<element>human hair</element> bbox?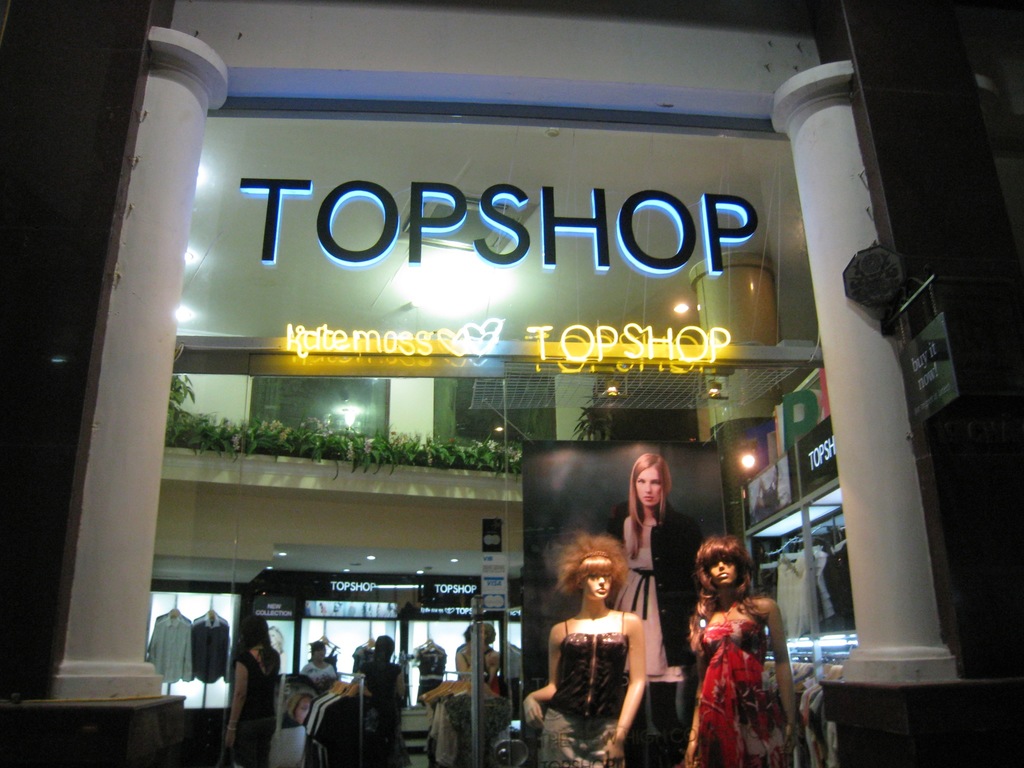
{"x1": 486, "y1": 622, "x2": 499, "y2": 643}
